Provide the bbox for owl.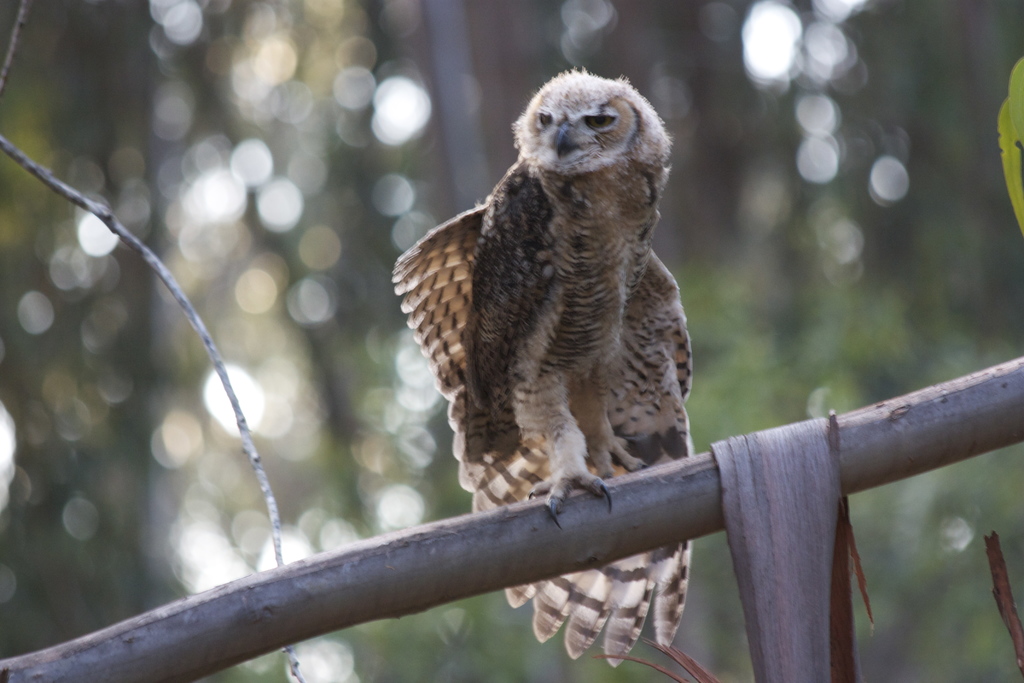
386, 70, 693, 677.
